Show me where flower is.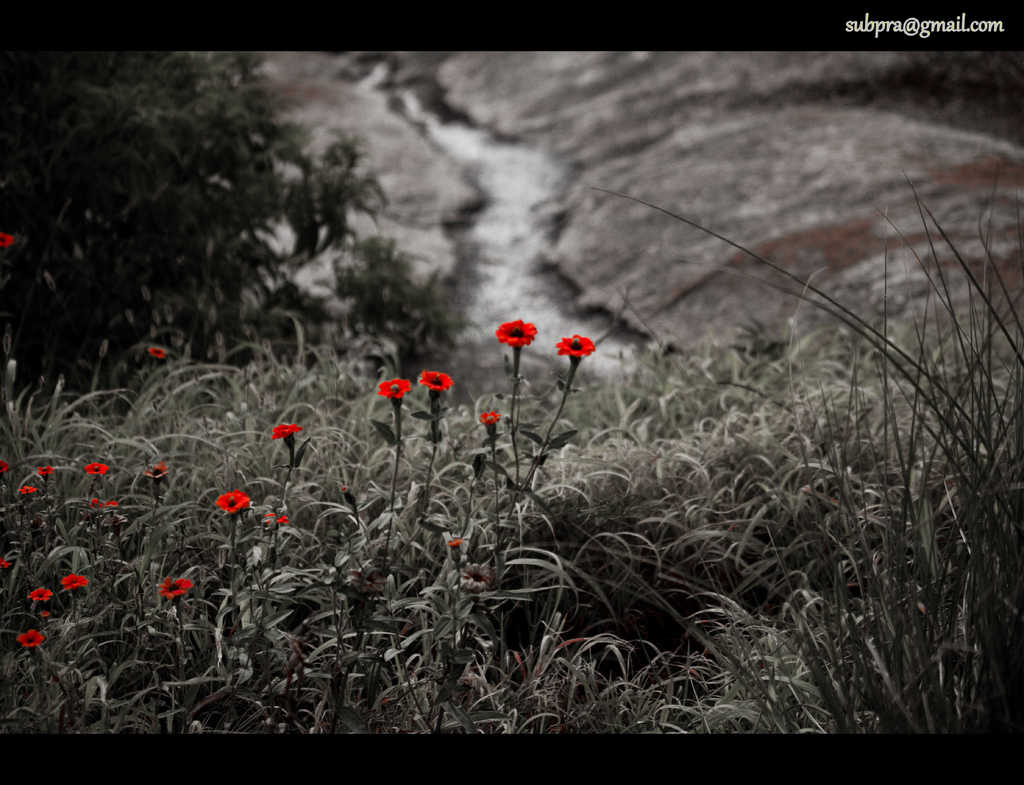
flower is at (552,332,595,358).
